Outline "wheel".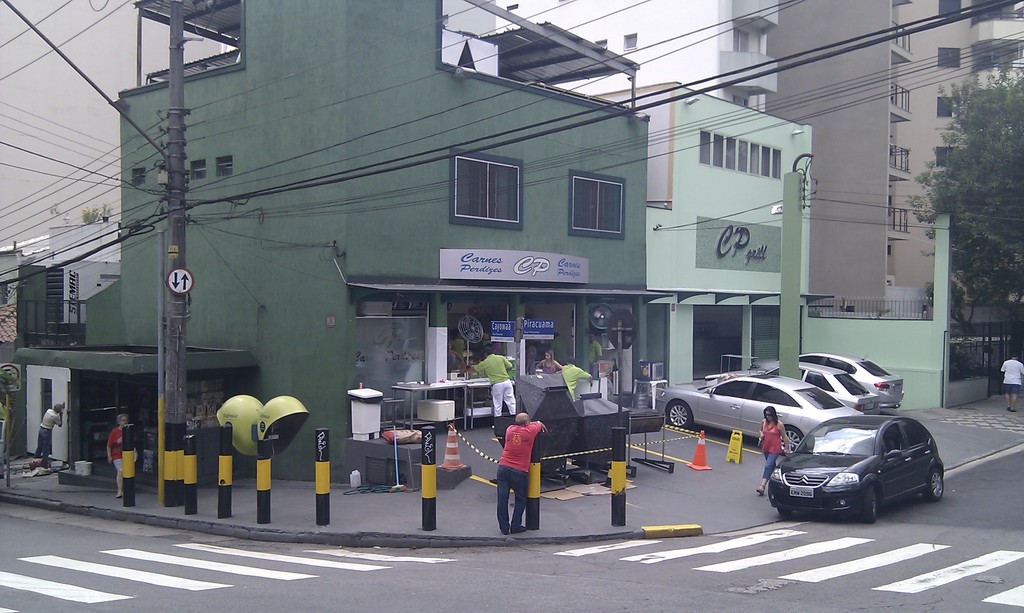
Outline: pyautogui.locateOnScreen(780, 429, 806, 455).
